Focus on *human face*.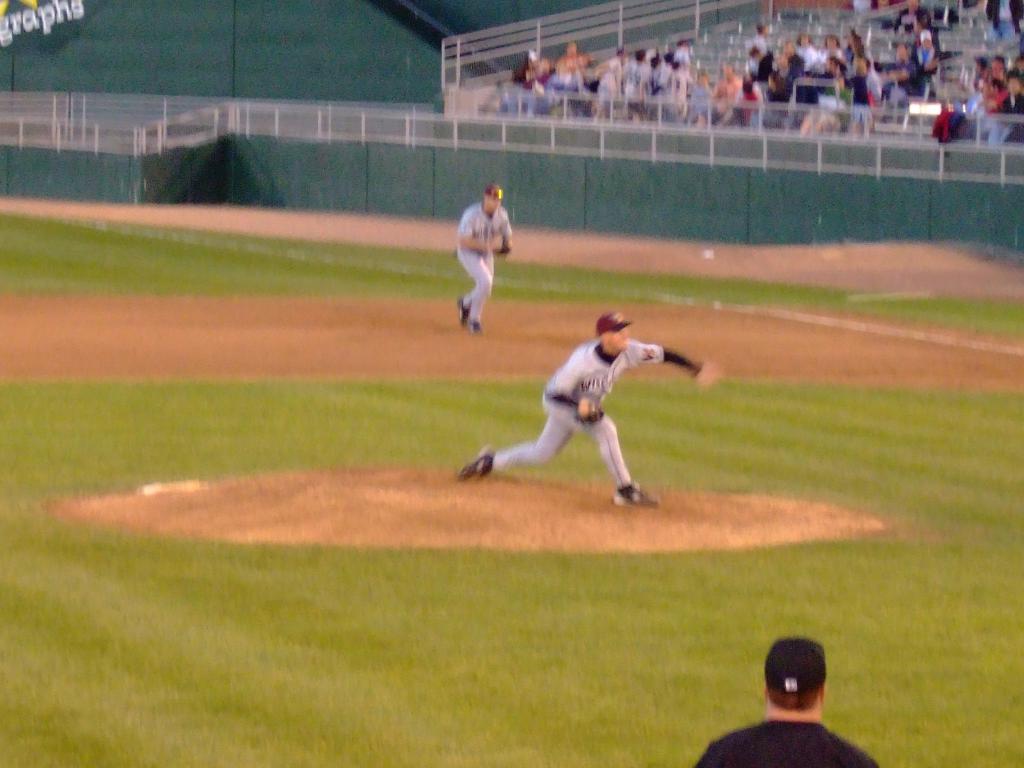
Focused at Rect(487, 195, 499, 214).
